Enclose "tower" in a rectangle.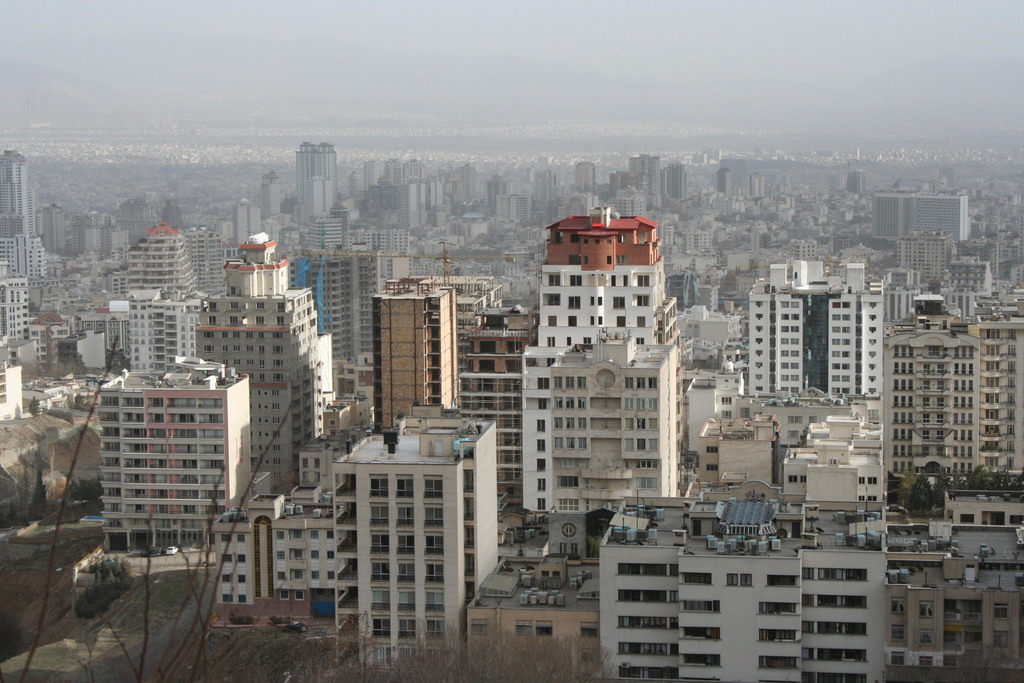
locate(568, 164, 601, 210).
